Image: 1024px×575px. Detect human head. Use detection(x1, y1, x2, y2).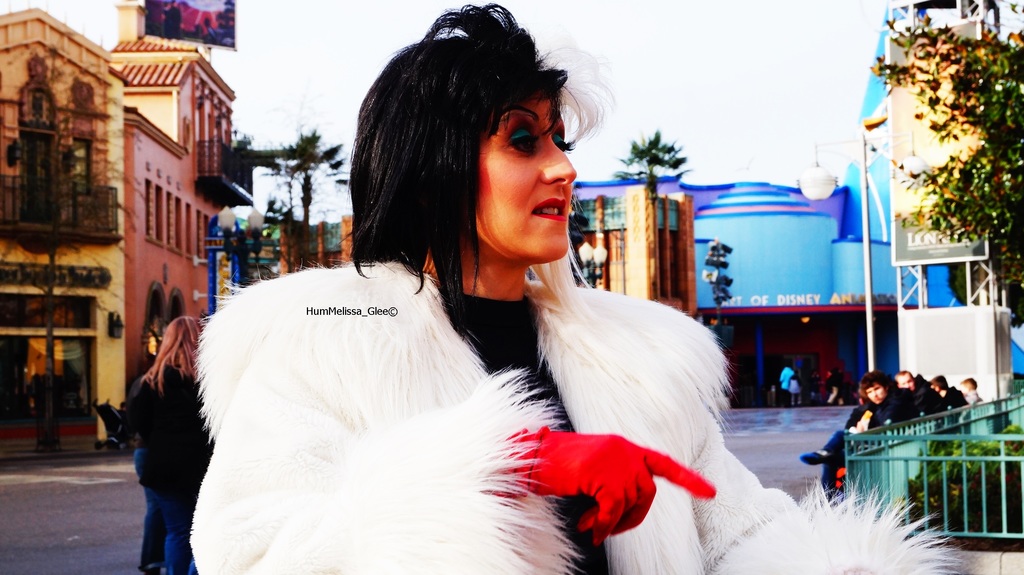
detection(929, 373, 947, 392).
